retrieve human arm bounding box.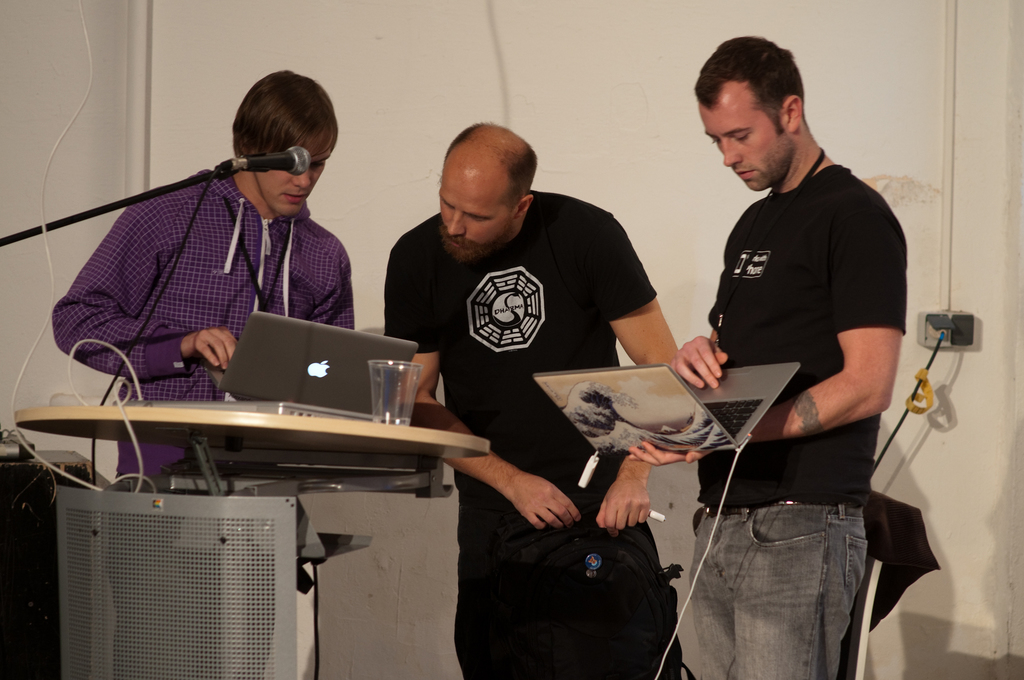
Bounding box: 624:203:909:467.
